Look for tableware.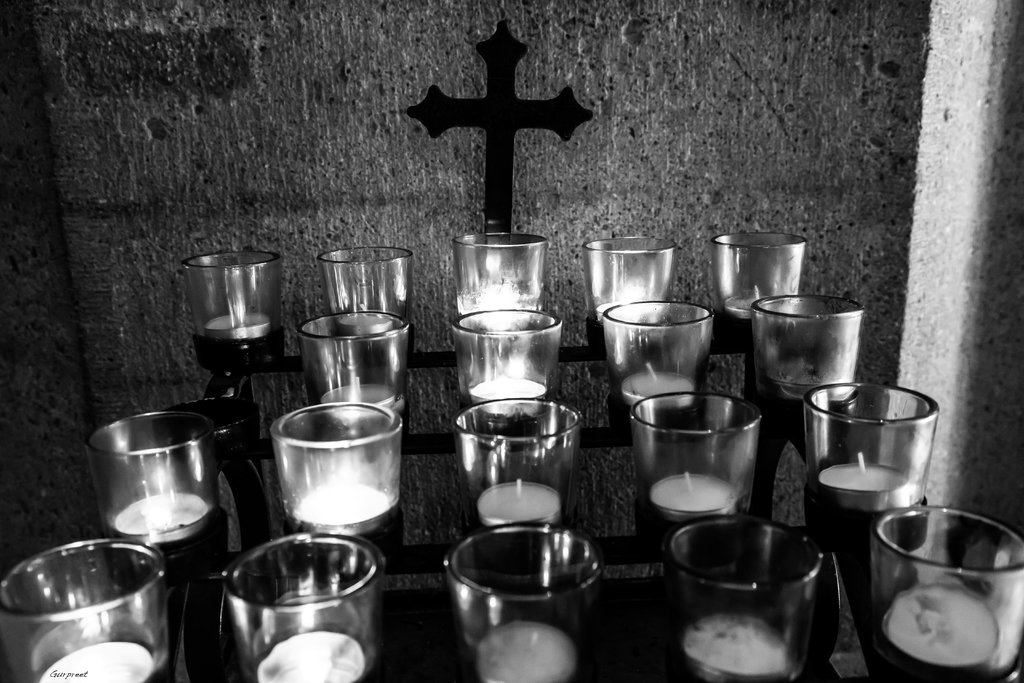
Found: bbox=[661, 508, 819, 682].
